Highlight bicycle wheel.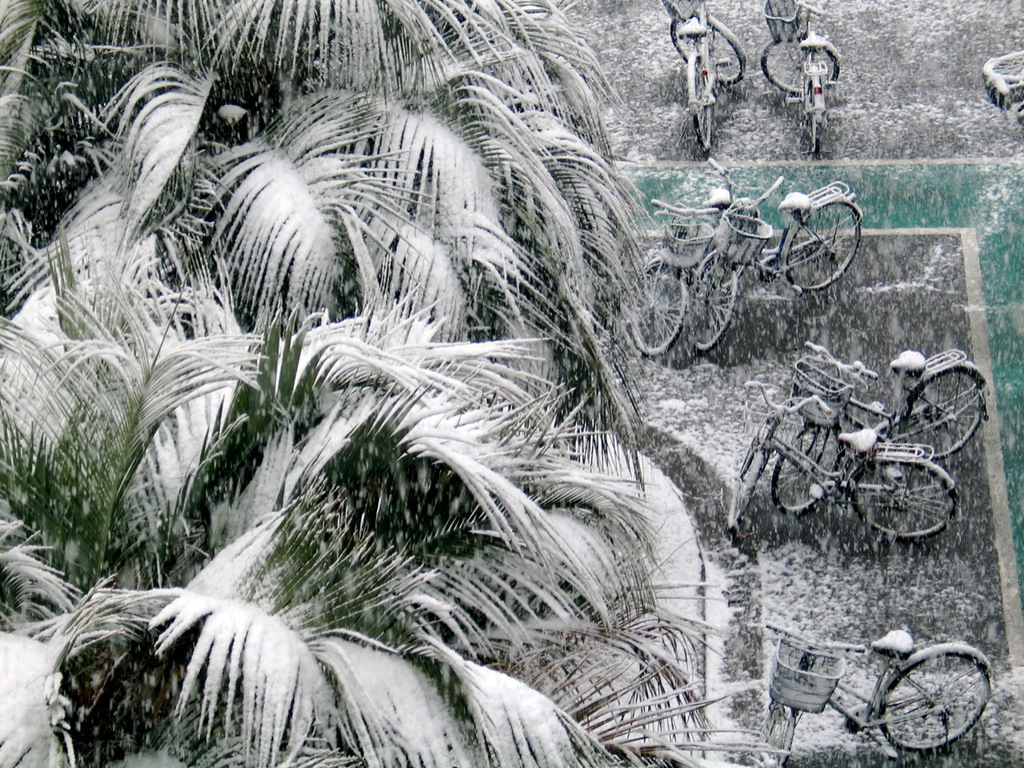
Highlighted region: Rect(758, 33, 842, 98).
